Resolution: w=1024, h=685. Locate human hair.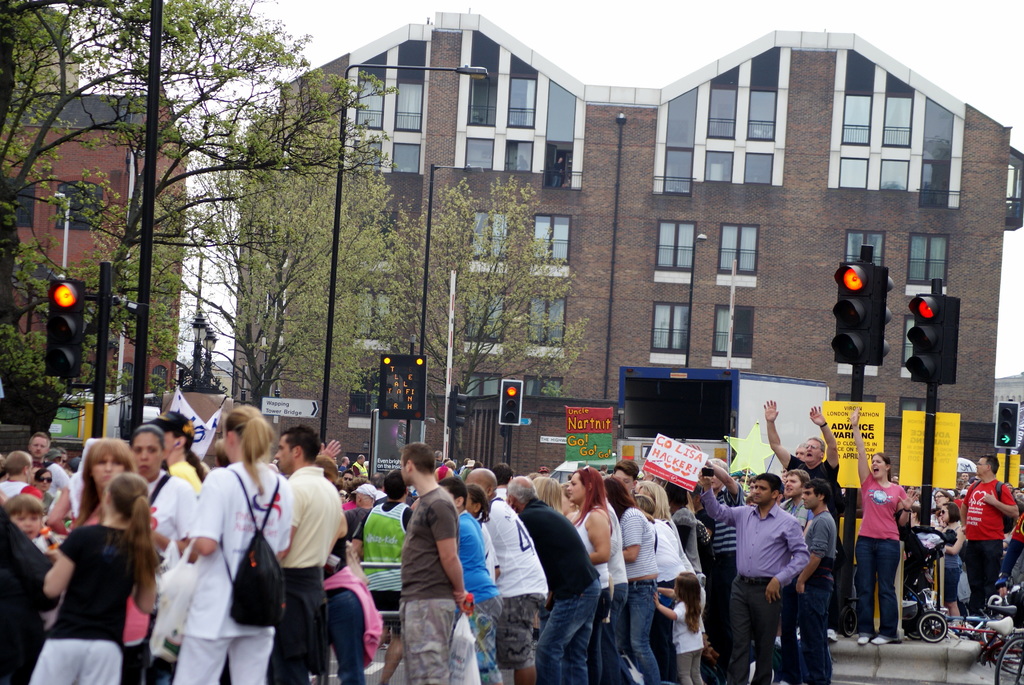
(x1=573, y1=465, x2=610, y2=525).
